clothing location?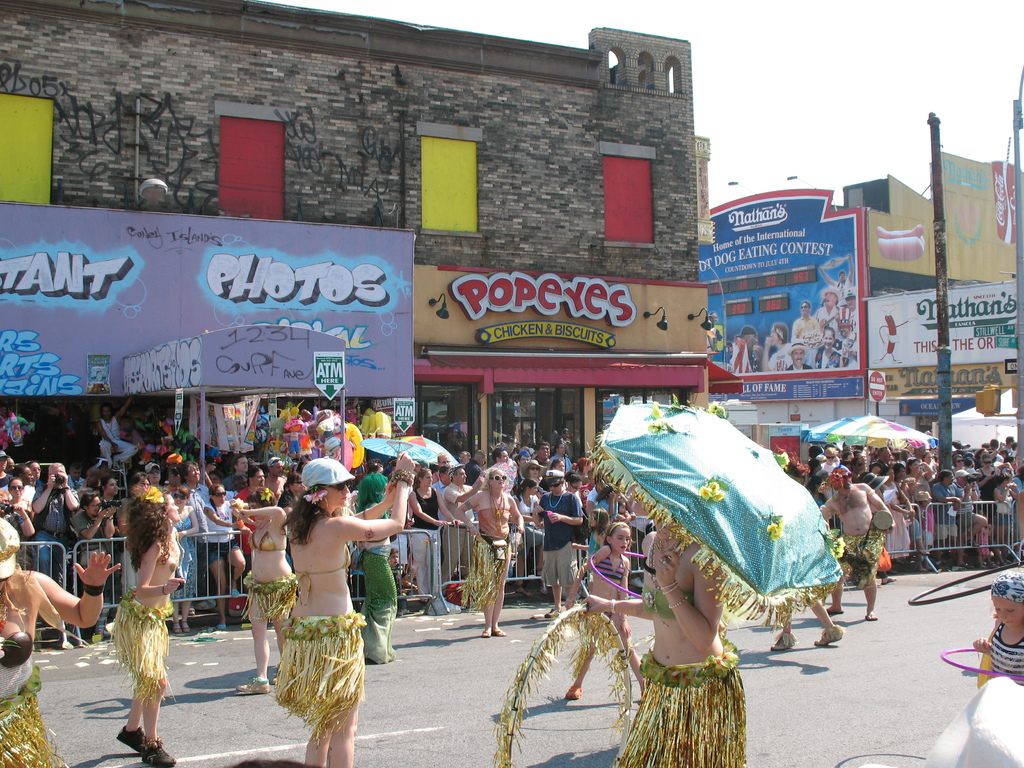
[x1=452, y1=500, x2=514, y2=610]
